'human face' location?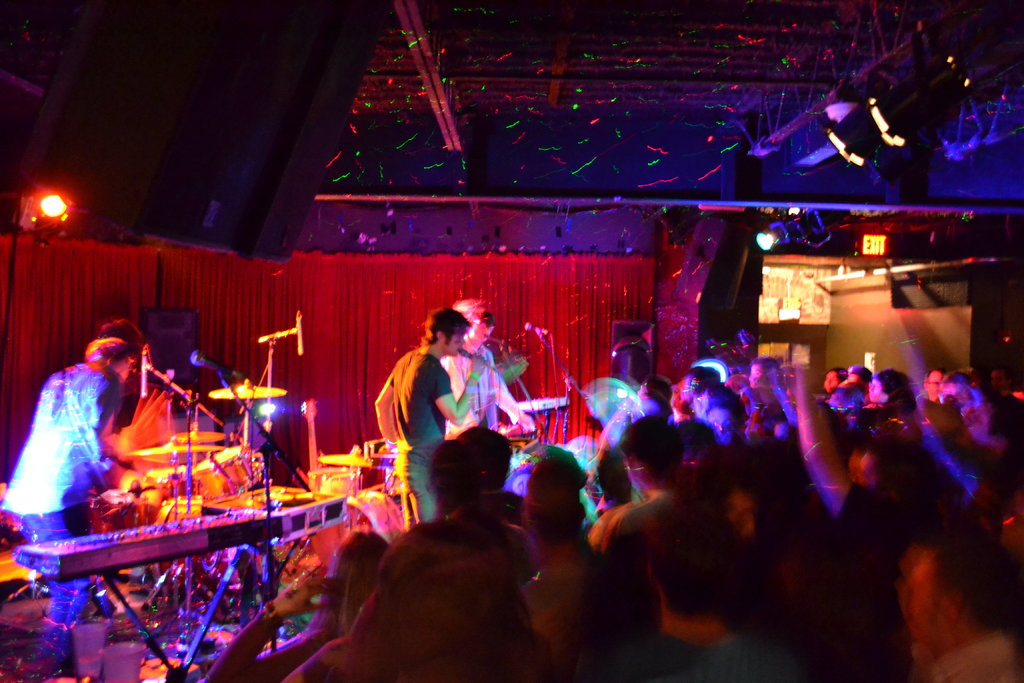
[445,324,465,353]
